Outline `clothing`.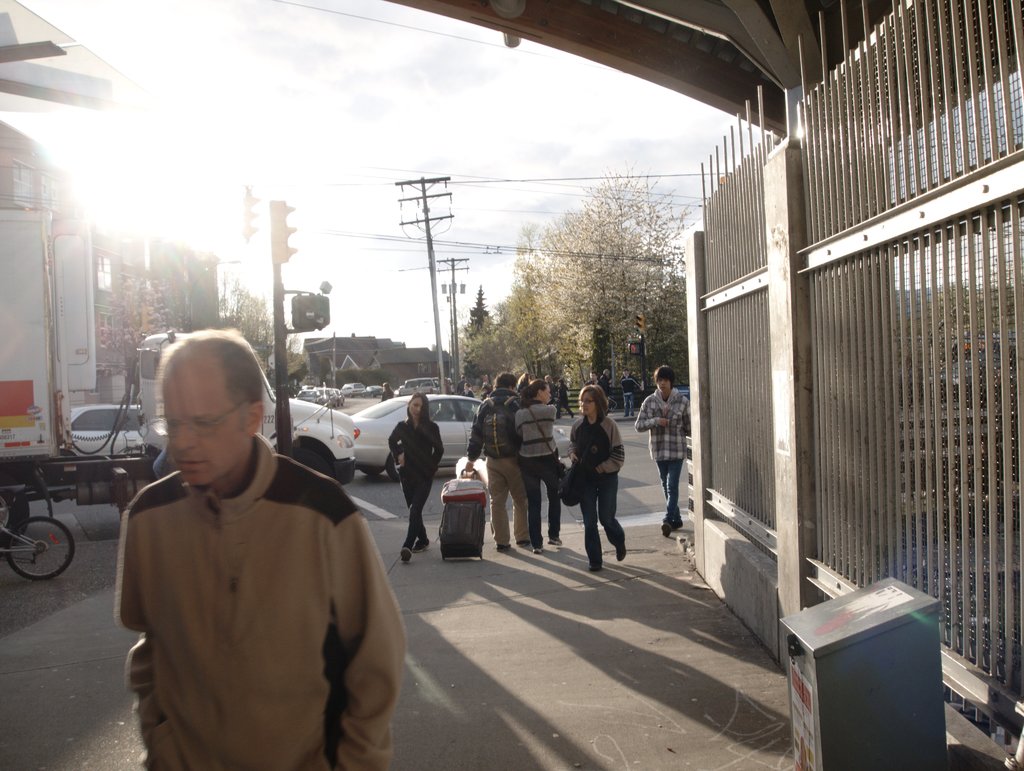
Outline: 515 400 563 548.
